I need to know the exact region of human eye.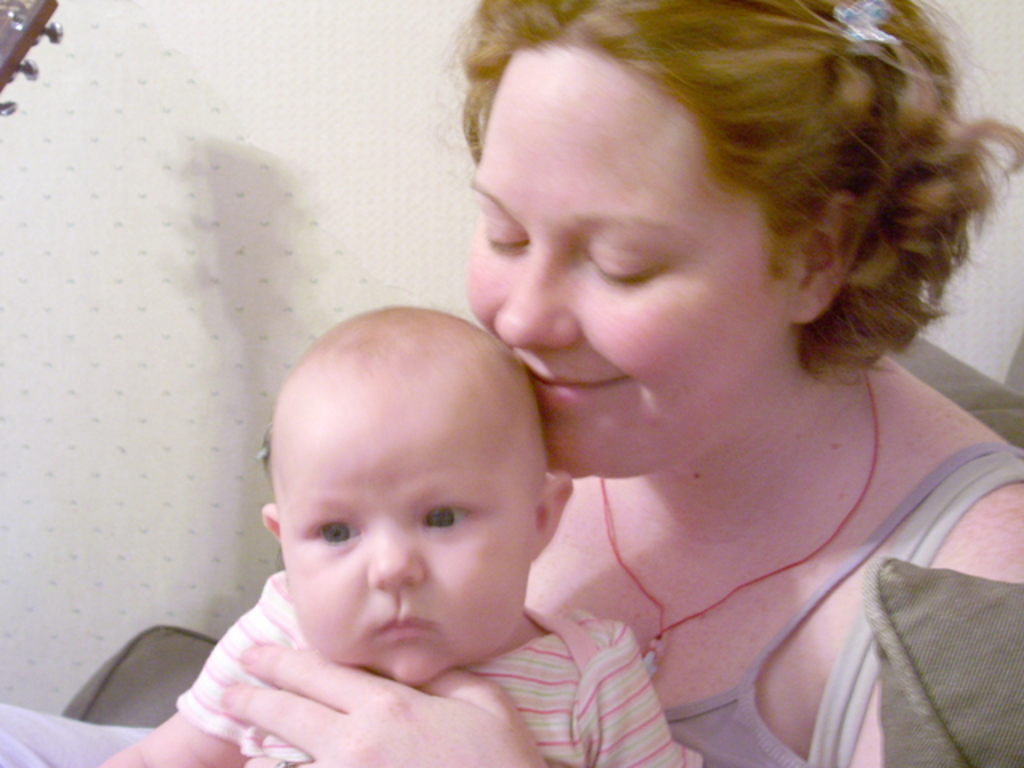
Region: (x1=304, y1=514, x2=362, y2=546).
